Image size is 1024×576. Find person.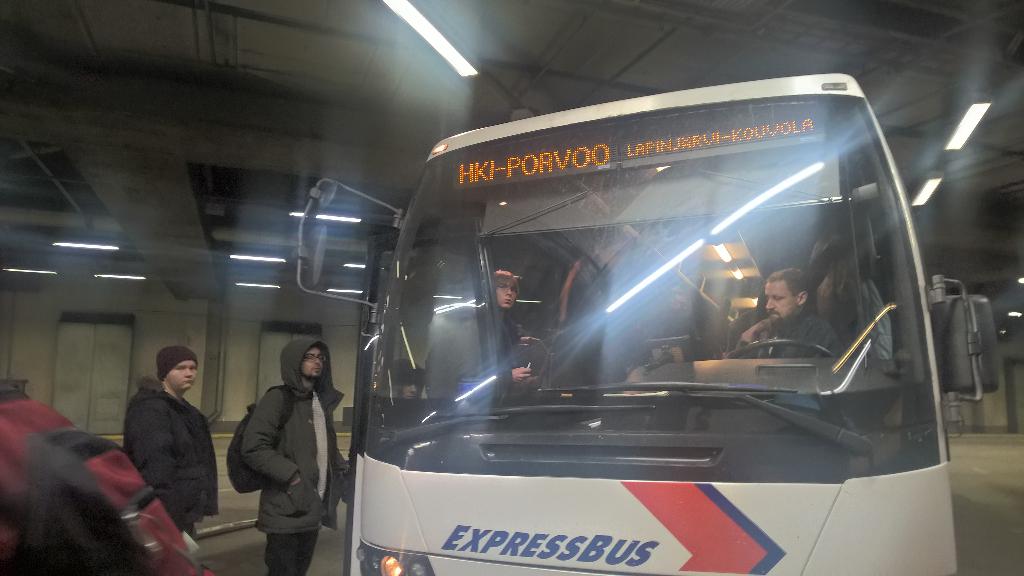
x1=806 y1=233 x2=889 y2=369.
